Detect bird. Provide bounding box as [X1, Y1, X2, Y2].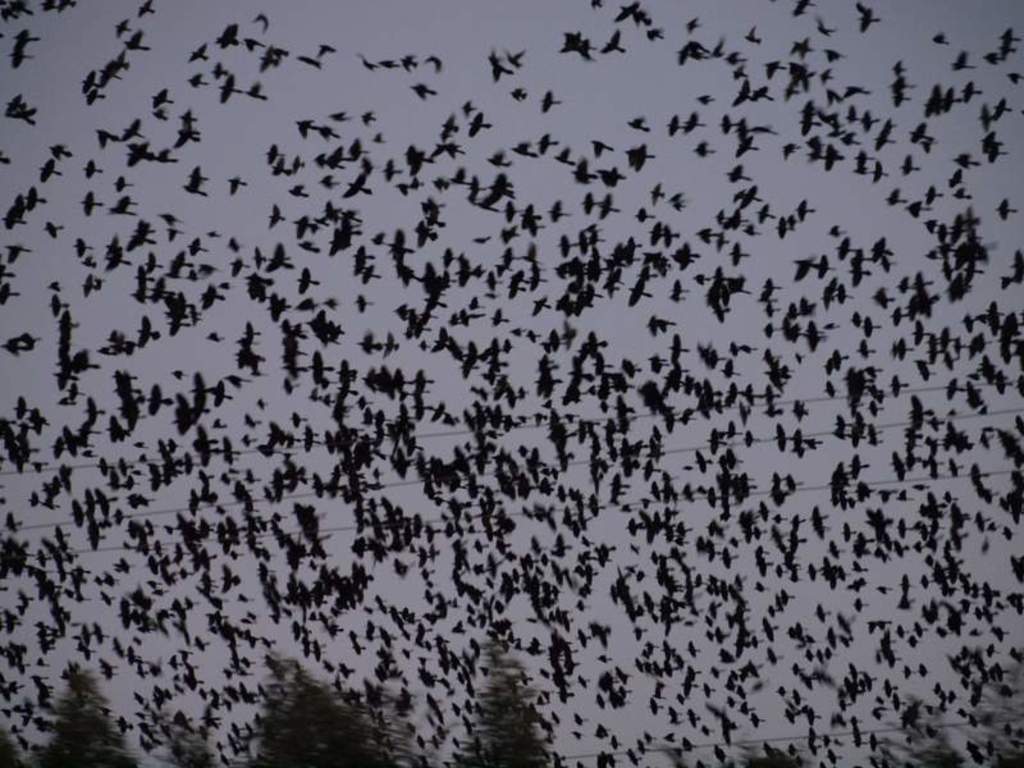
[410, 76, 440, 101].
